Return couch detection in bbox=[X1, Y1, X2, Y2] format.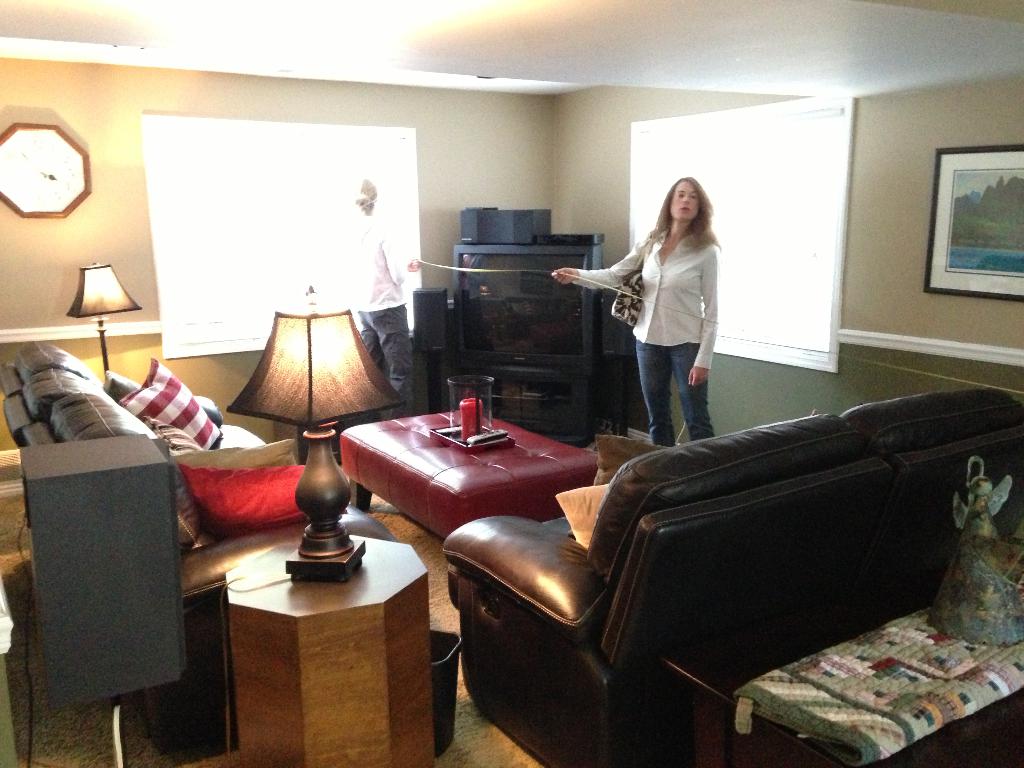
bbox=[394, 366, 1013, 723].
